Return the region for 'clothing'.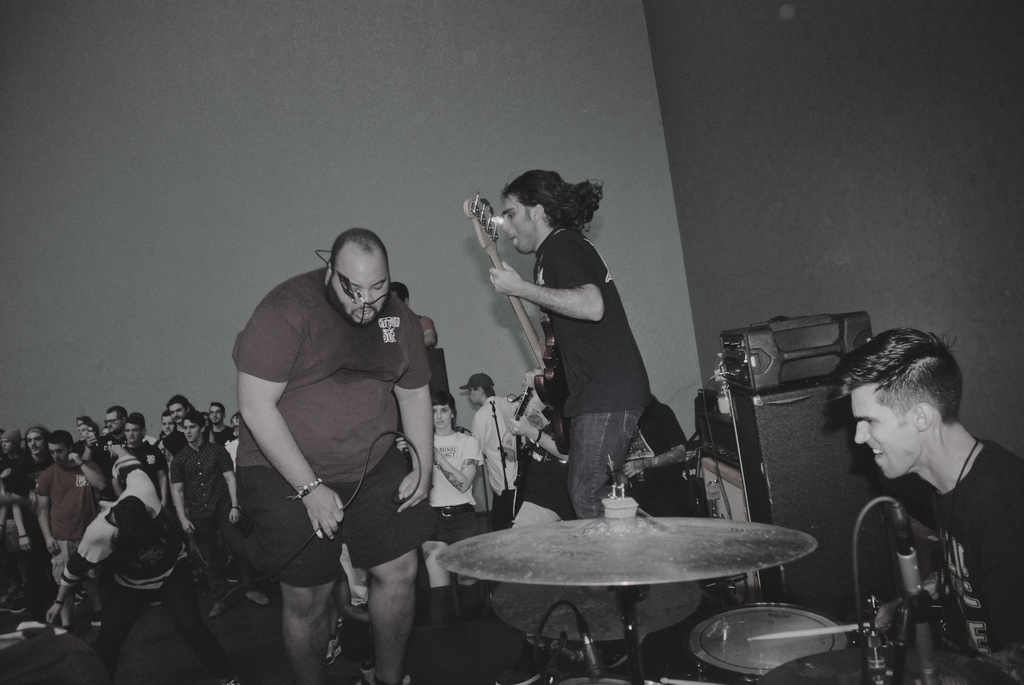
BBox(10, 457, 52, 551).
